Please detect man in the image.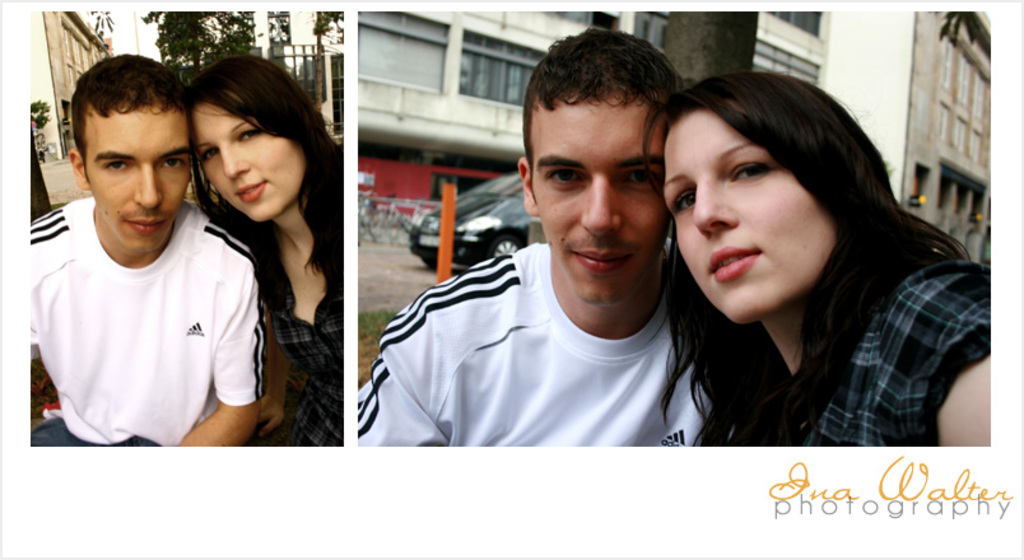
[14,59,265,440].
